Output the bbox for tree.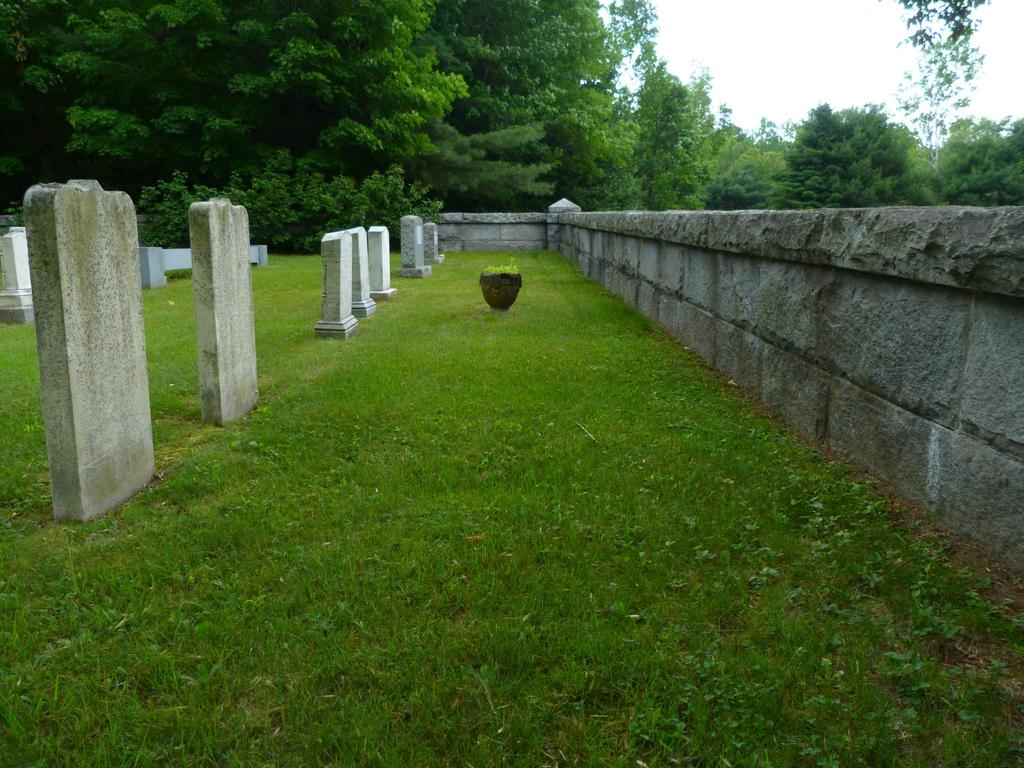
(x1=928, y1=122, x2=1023, y2=202).
